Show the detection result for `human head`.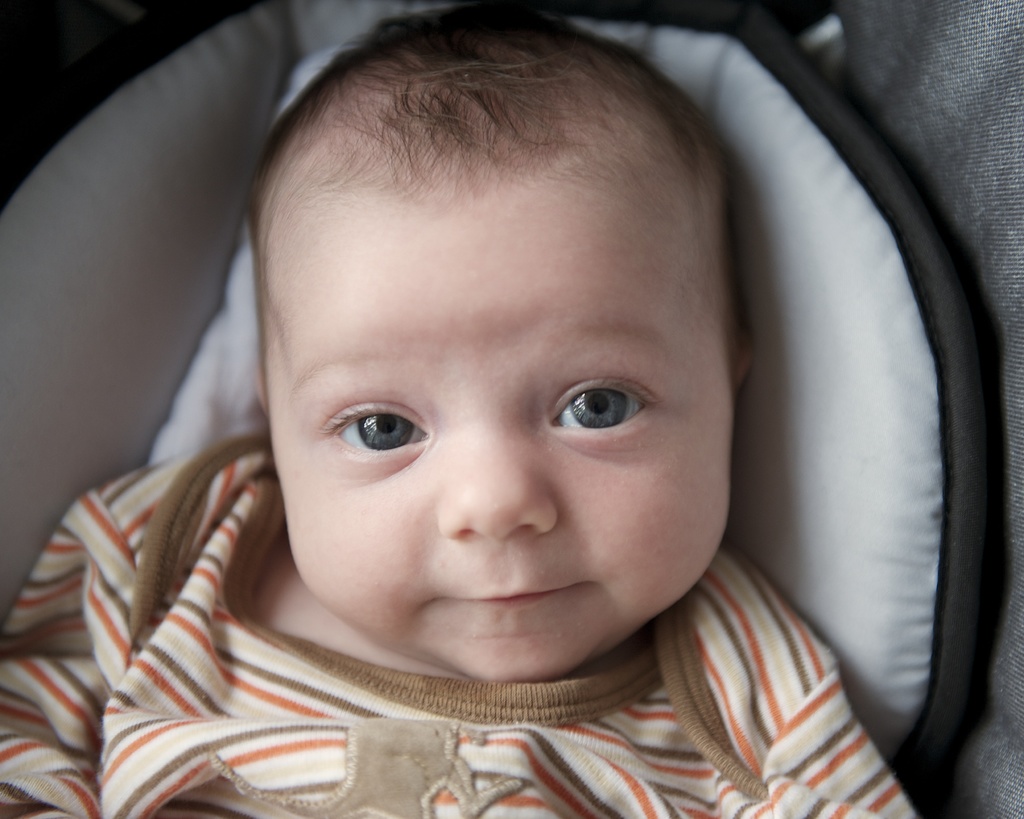
<bbox>234, 35, 742, 531</bbox>.
